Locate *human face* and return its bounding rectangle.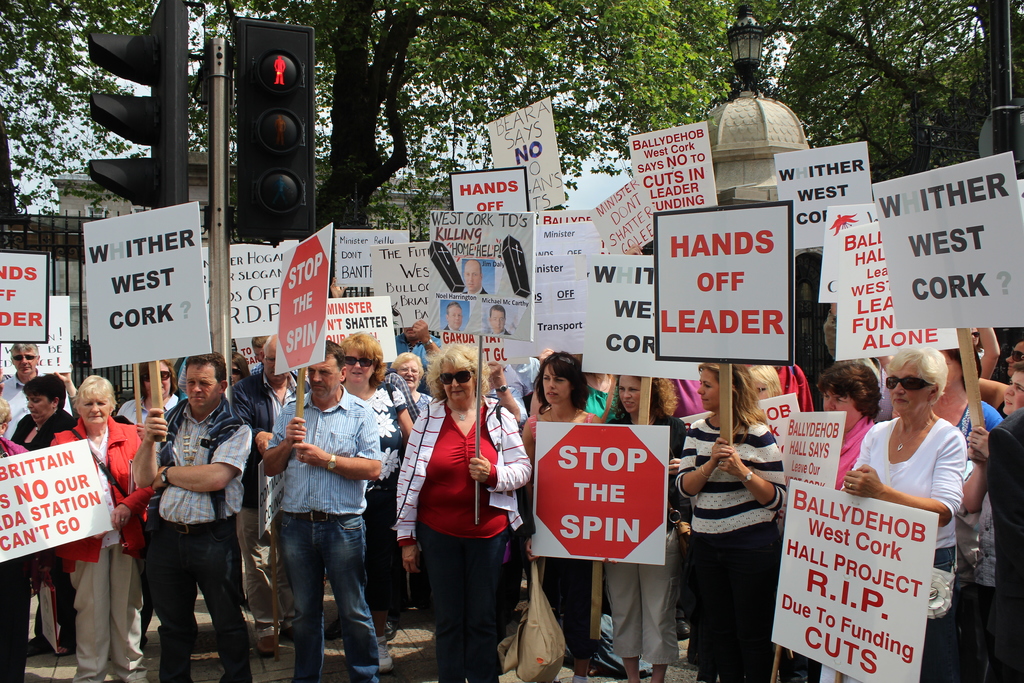
{"x1": 539, "y1": 360, "x2": 570, "y2": 402}.
